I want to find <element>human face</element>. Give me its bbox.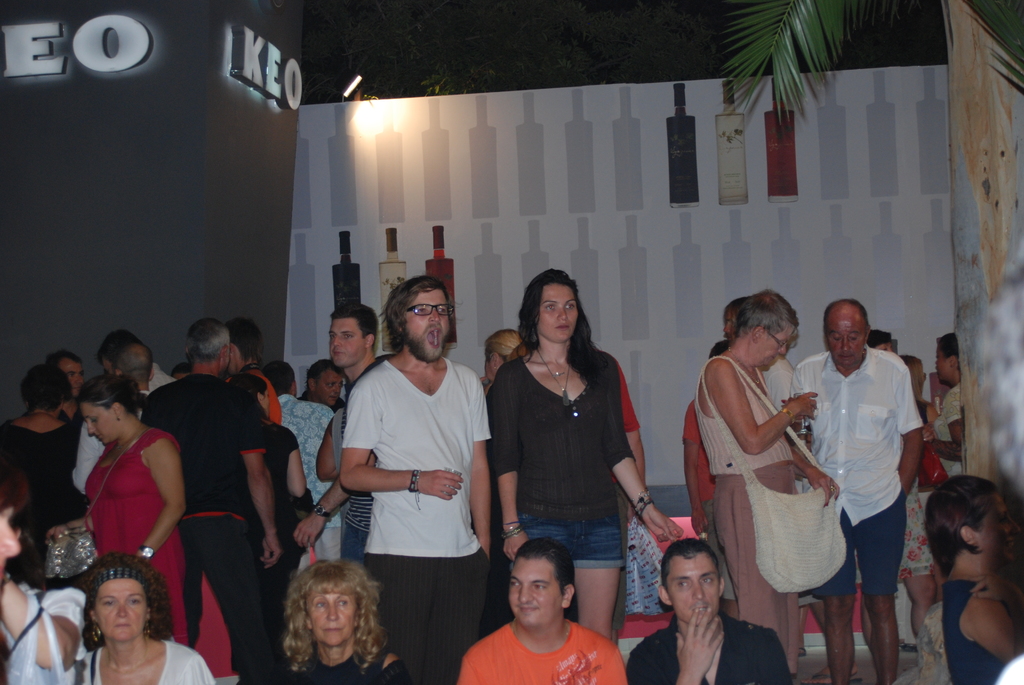
(329, 319, 369, 366).
